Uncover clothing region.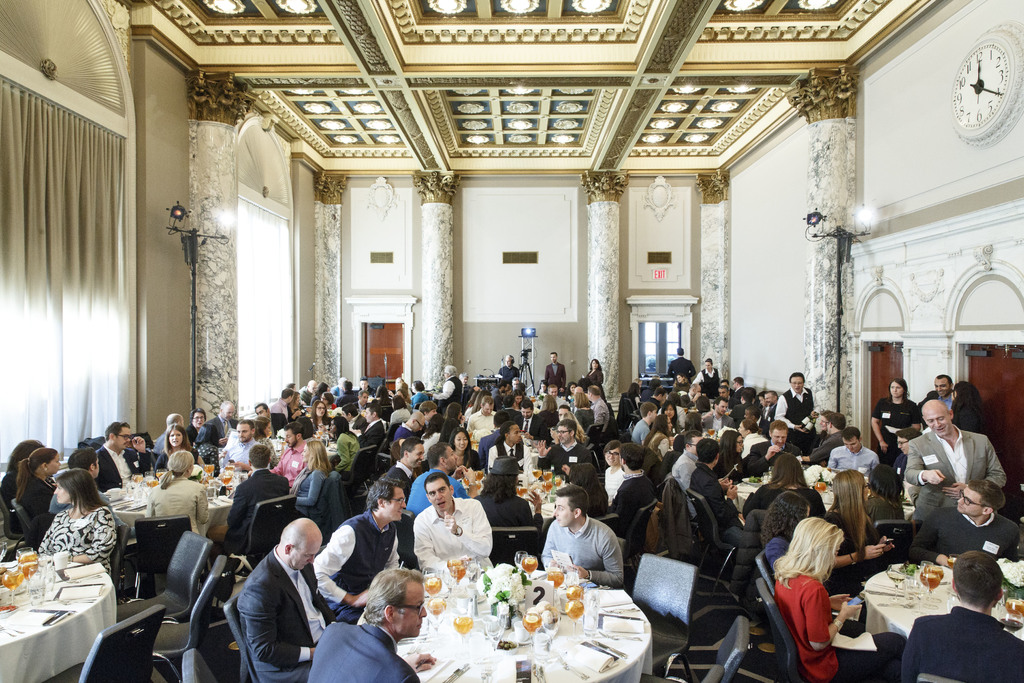
Uncovered: select_region(824, 509, 886, 572).
